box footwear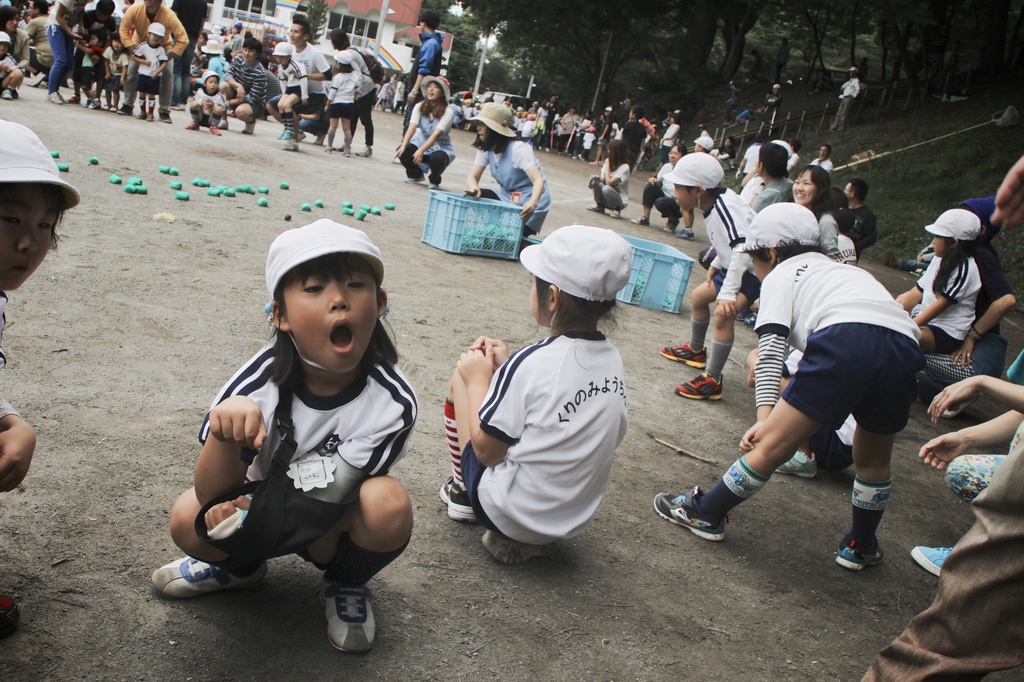
region(428, 182, 439, 191)
